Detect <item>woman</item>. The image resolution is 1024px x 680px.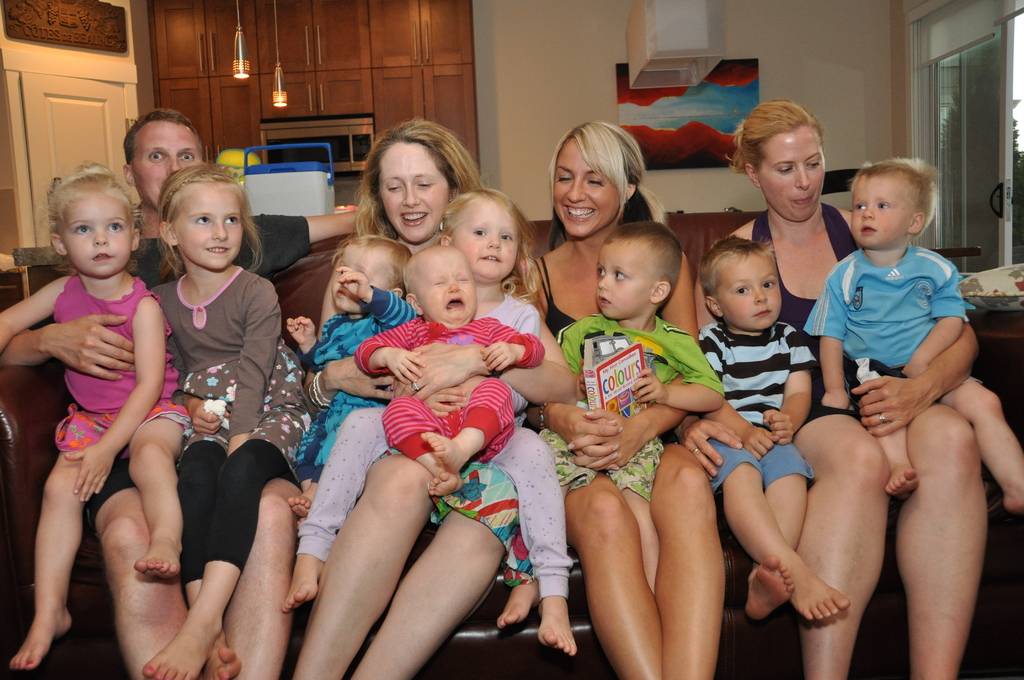
x1=513, y1=120, x2=707, y2=679.
